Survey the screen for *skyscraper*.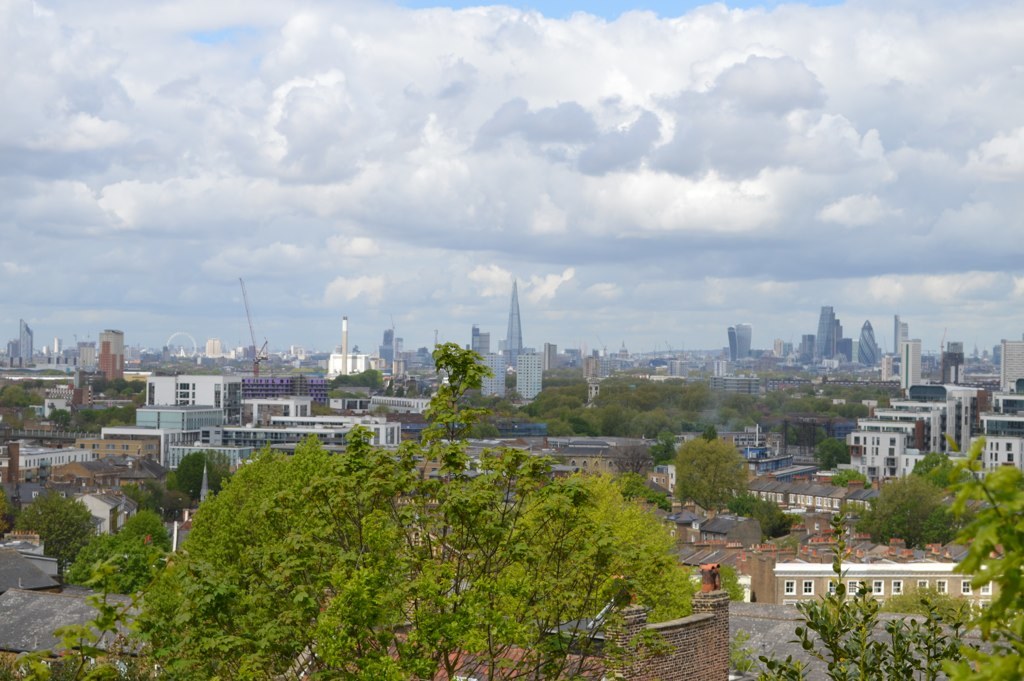
Survey found: 893 336 922 389.
